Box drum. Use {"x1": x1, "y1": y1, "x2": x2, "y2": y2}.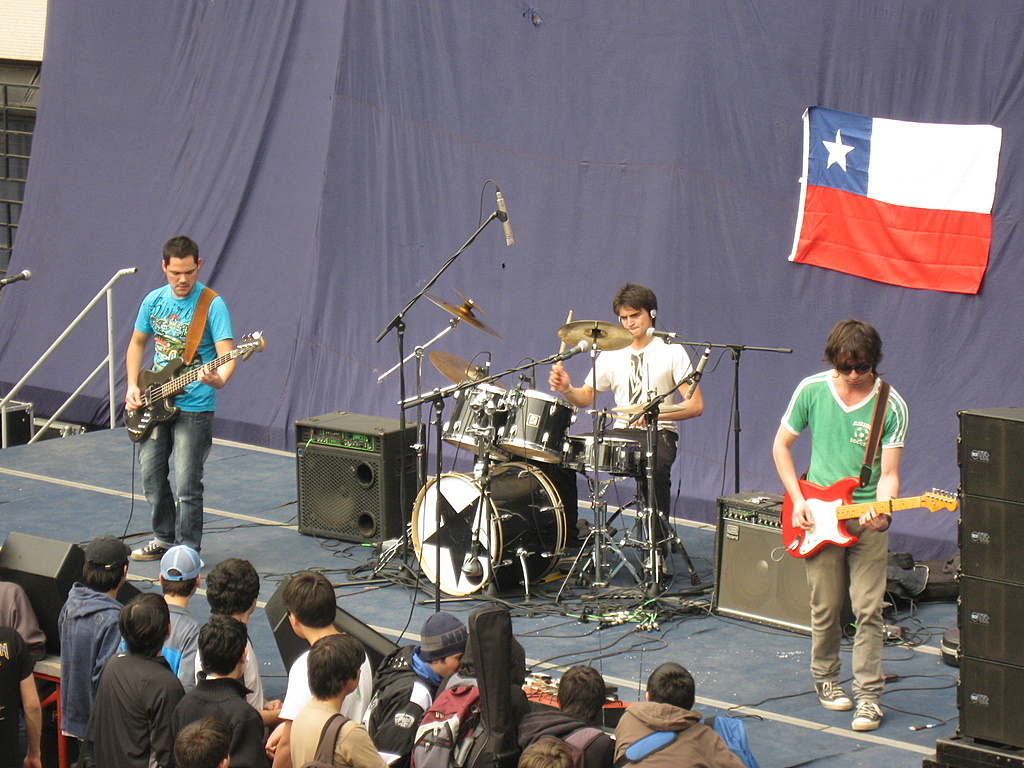
{"x1": 560, "y1": 426, "x2": 650, "y2": 474}.
